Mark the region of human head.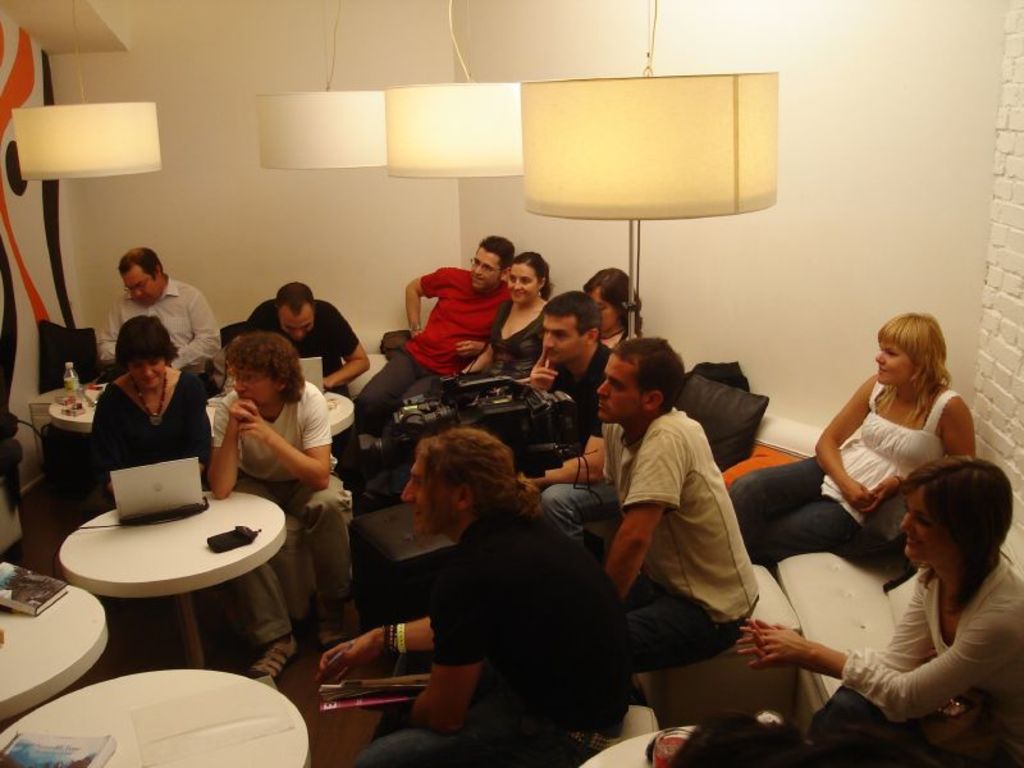
Region: <region>116, 250, 166, 305</region>.
